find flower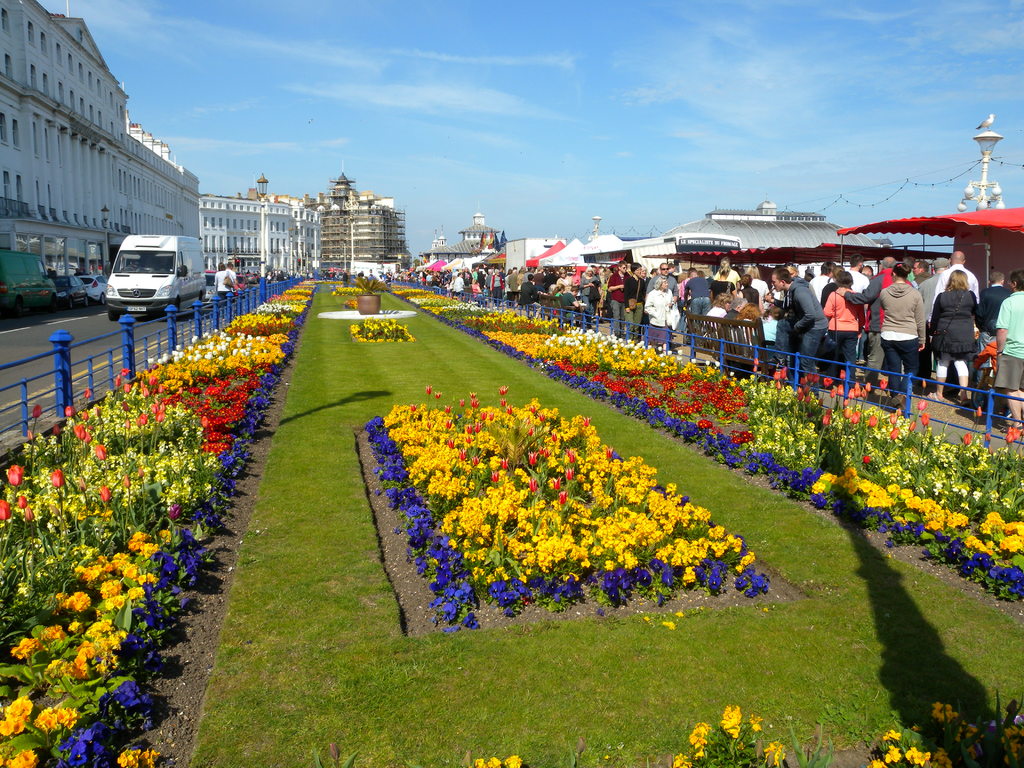
(left=706, top=358, right=710, bottom=365)
